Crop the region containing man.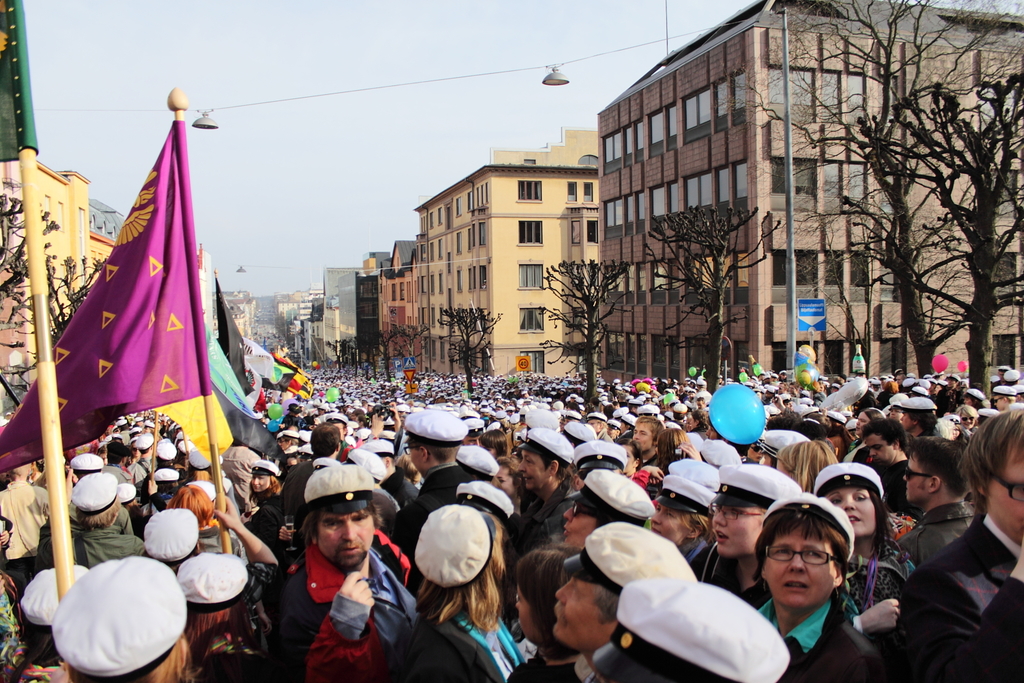
Crop region: x1=891 y1=402 x2=1023 y2=682.
